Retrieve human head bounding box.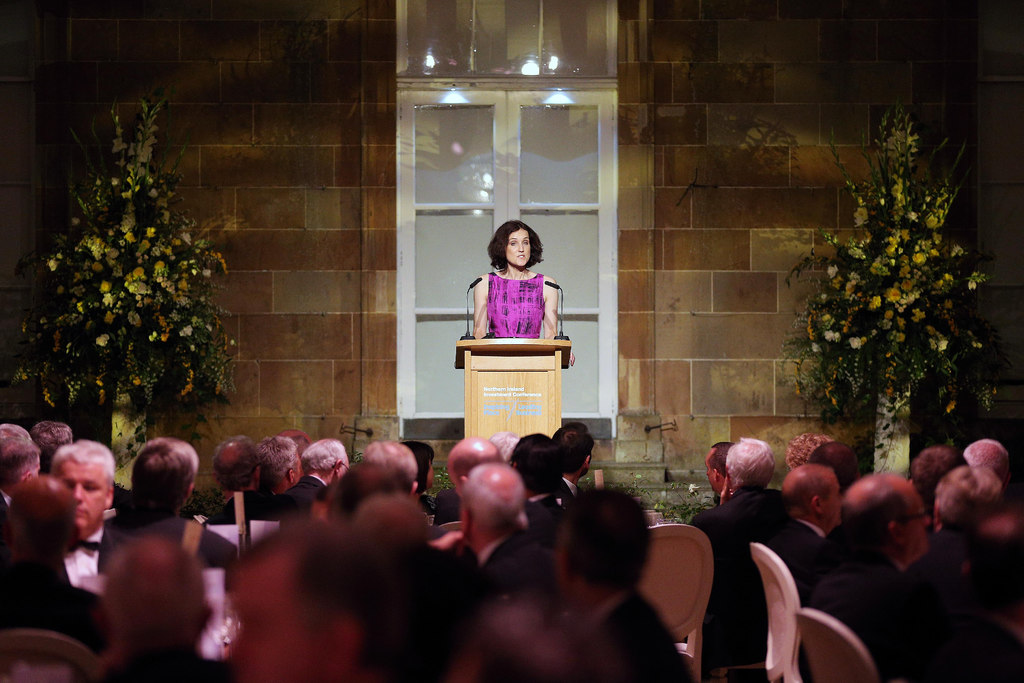
Bounding box: x1=511, y1=431, x2=570, y2=500.
